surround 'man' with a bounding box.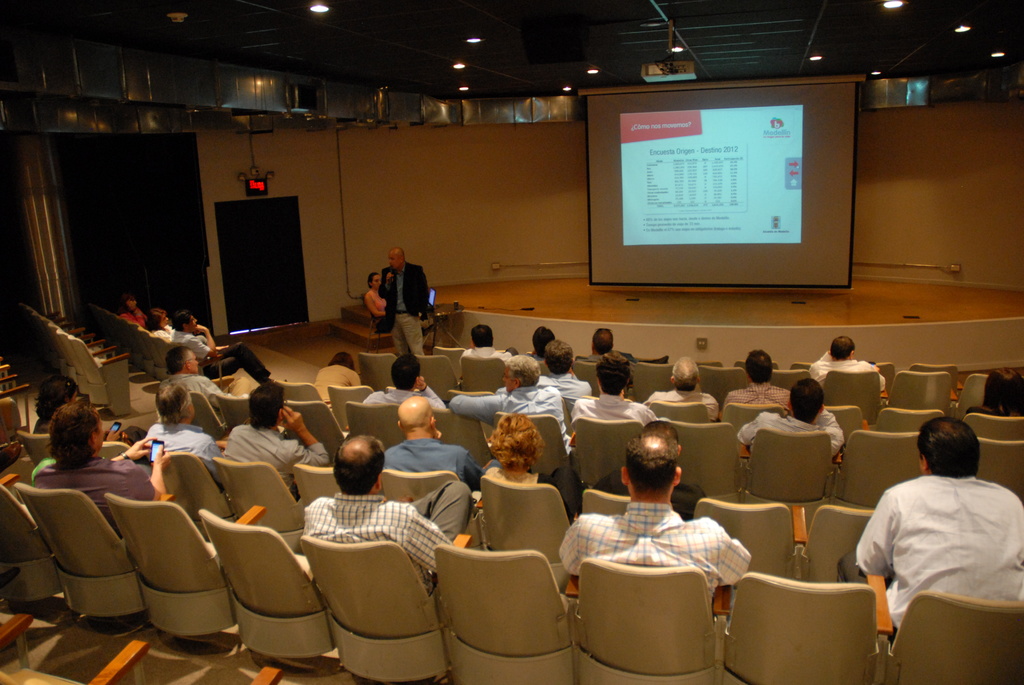
crop(644, 352, 718, 424).
